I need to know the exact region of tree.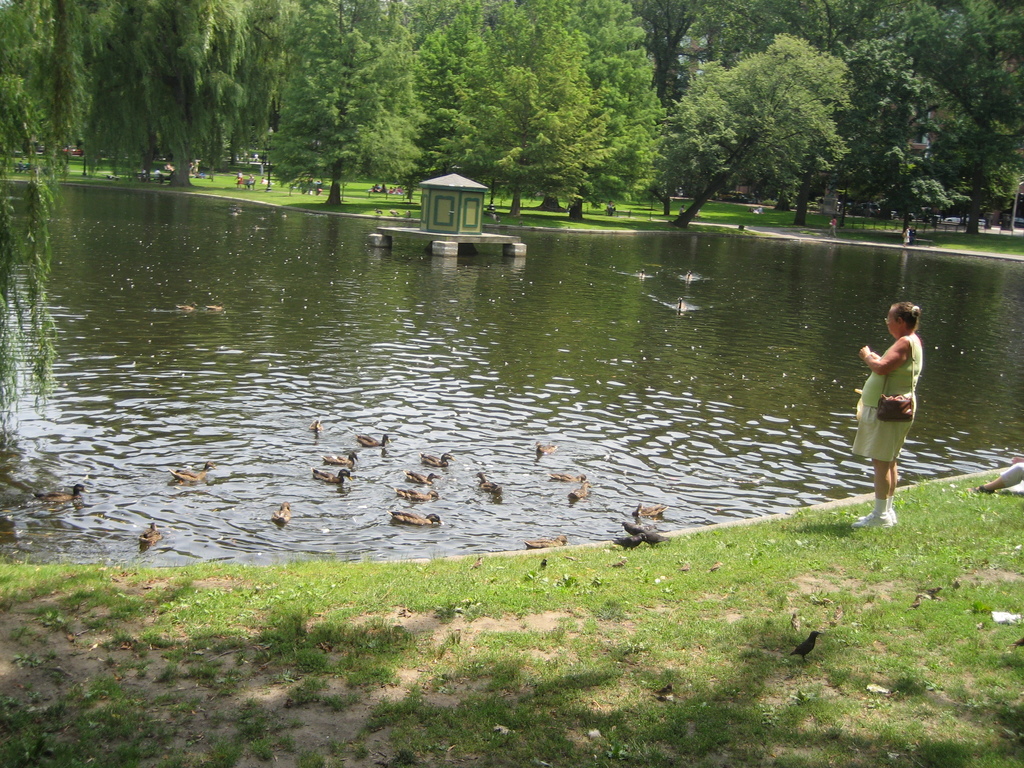
Region: [656, 31, 854, 227].
